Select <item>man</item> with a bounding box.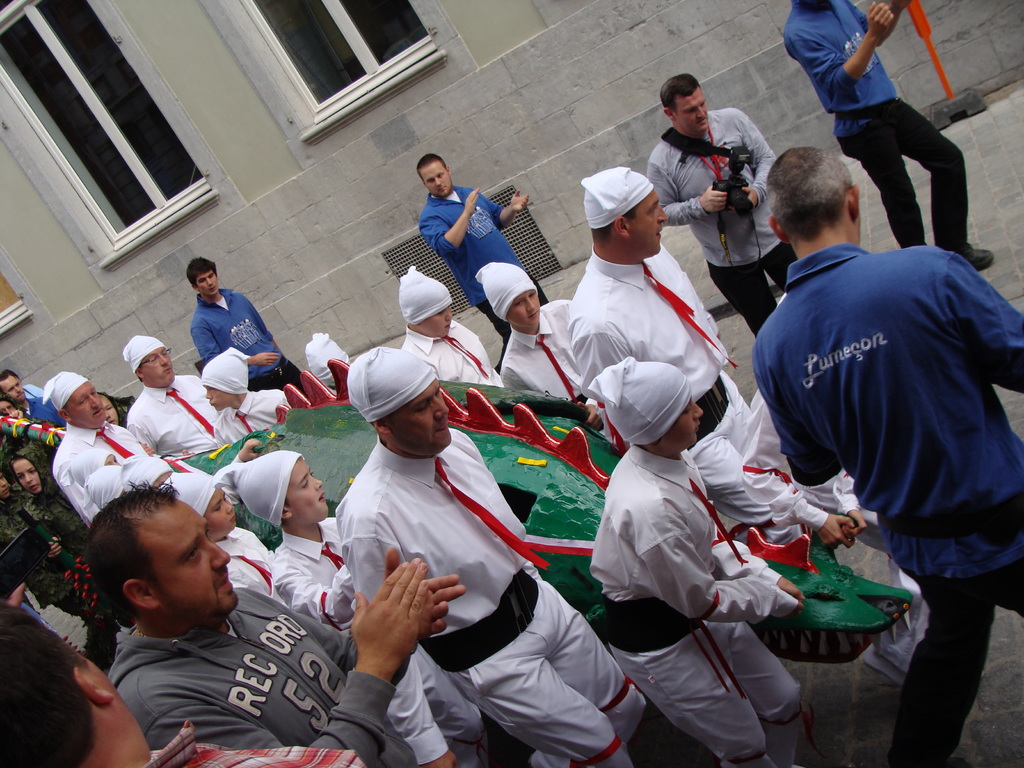
locate(748, 147, 1023, 767).
